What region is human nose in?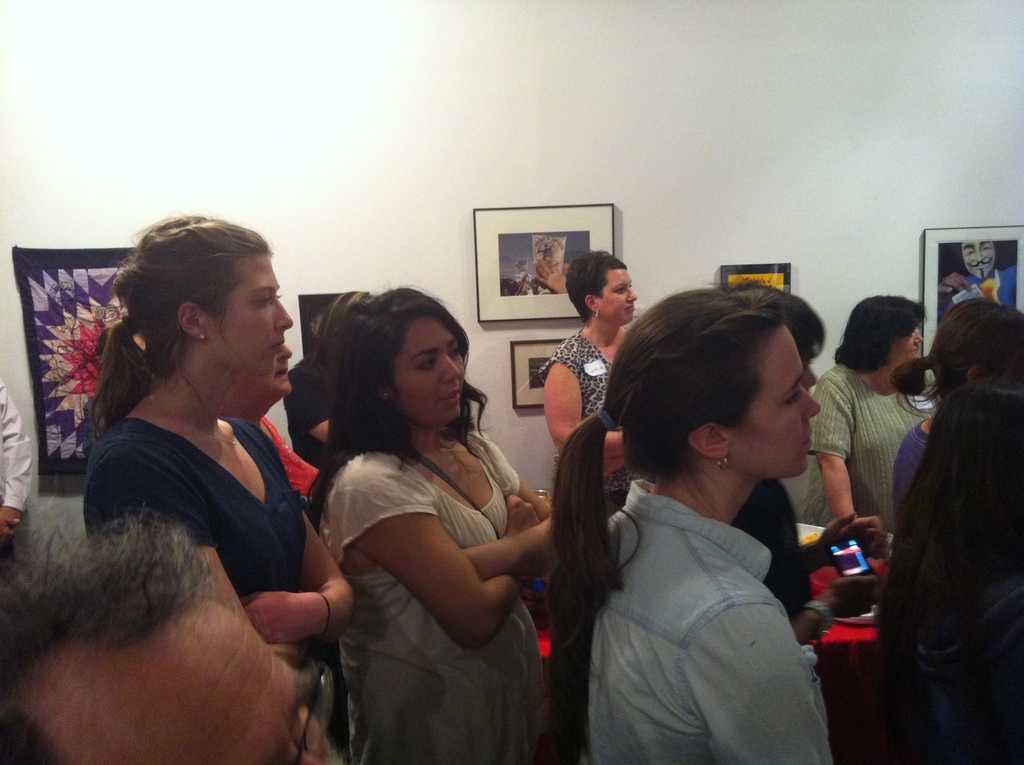
x1=441 y1=357 x2=461 y2=380.
